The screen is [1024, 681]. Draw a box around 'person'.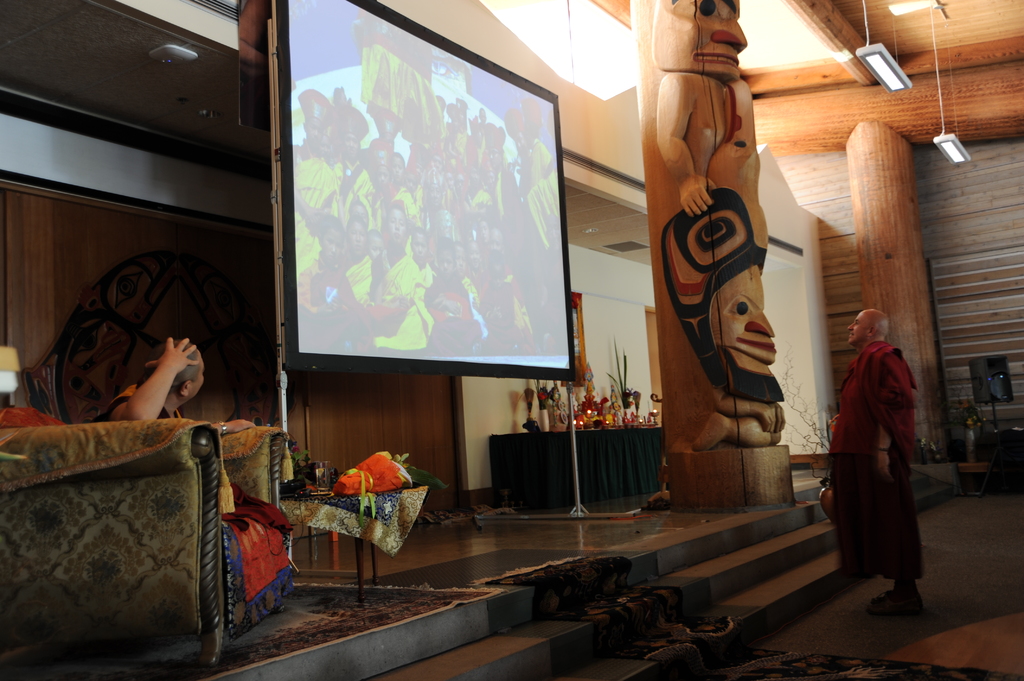
left=92, top=330, right=260, bottom=445.
